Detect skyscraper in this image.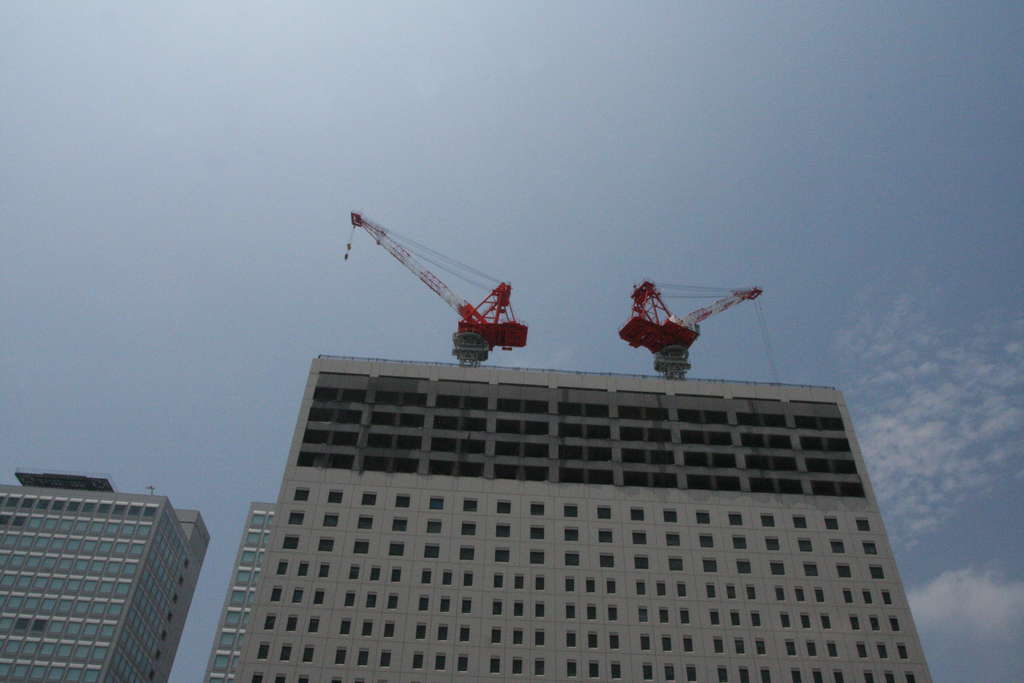
Detection: left=0, top=465, right=211, bottom=682.
